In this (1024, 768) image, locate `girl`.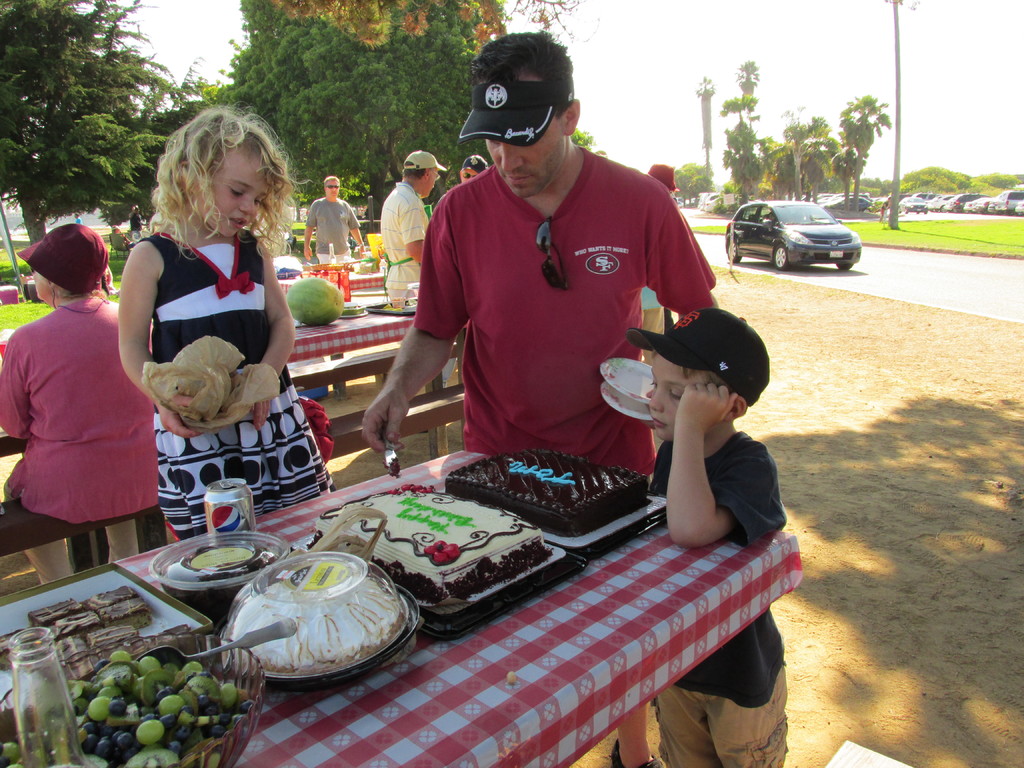
Bounding box: (118, 101, 337, 540).
